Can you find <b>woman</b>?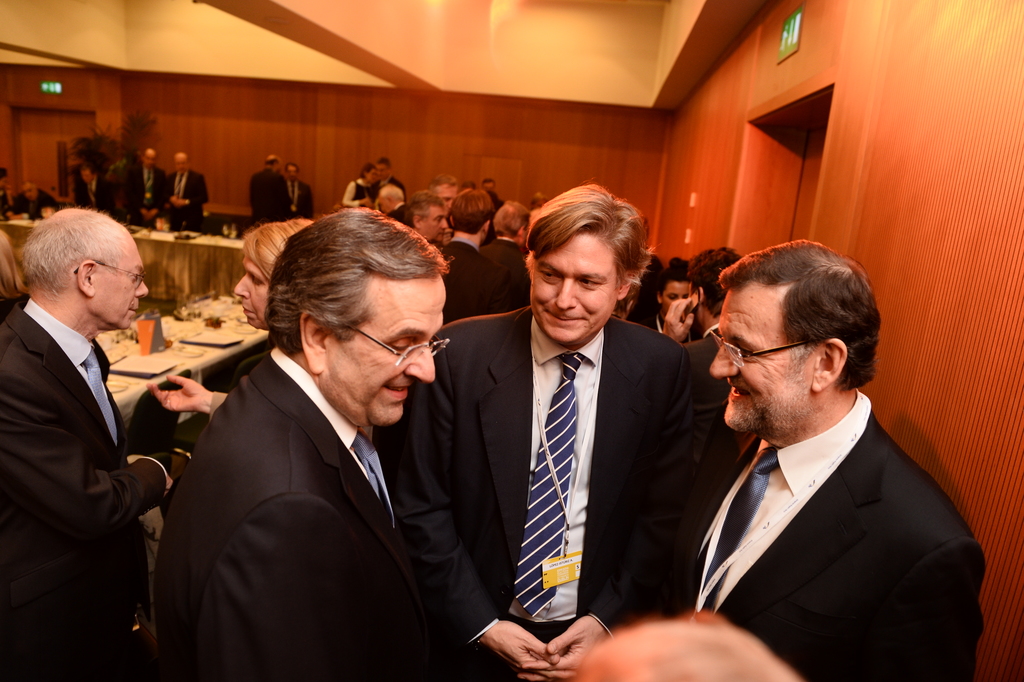
Yes, bounding box: <box>342,165,375,206</box>.
